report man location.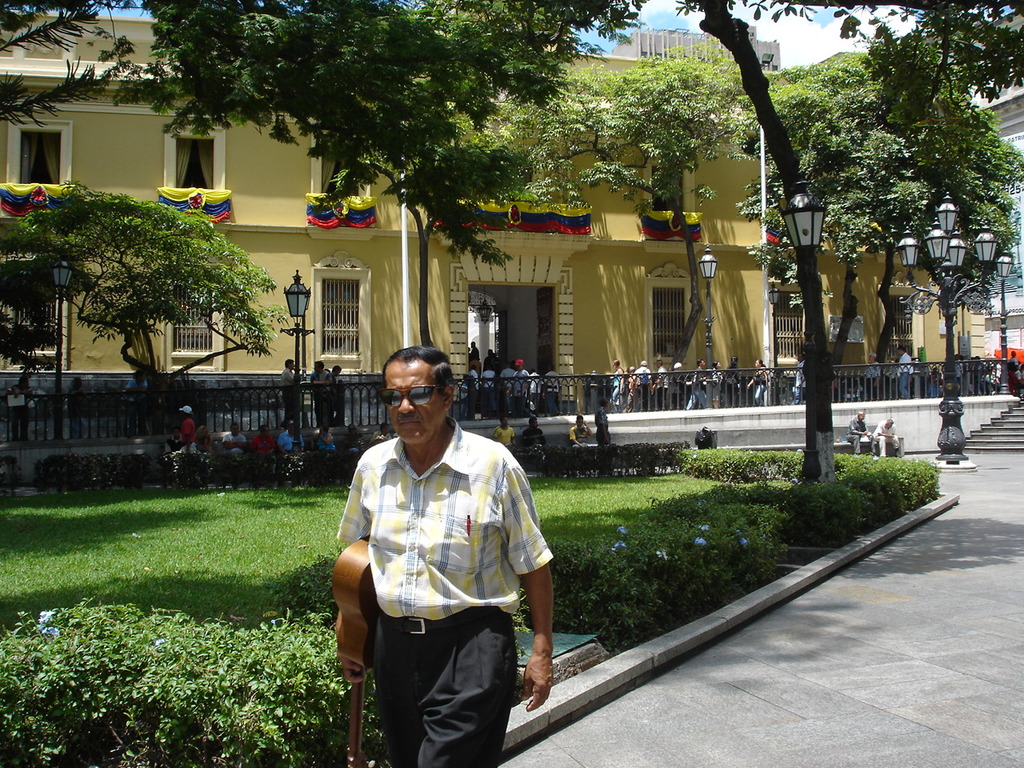
Report: <box>164,426,181,456</box>.
